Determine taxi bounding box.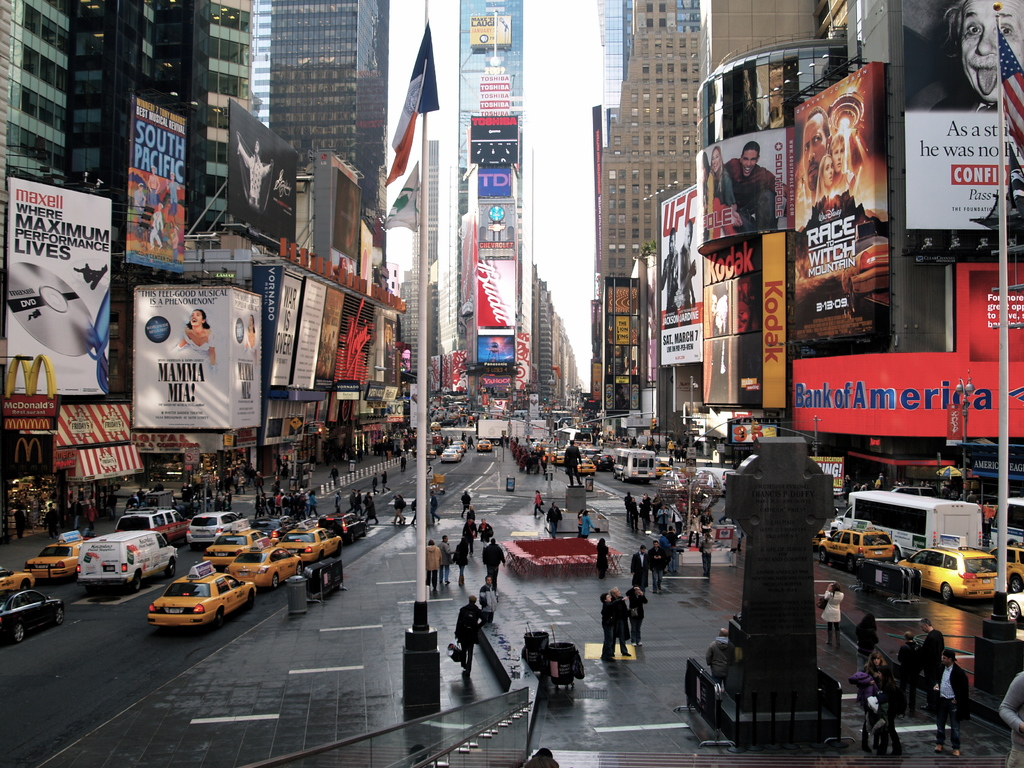
Determined: {"x1": 273, "y1": 518, "x2": 344, "y2": 563}.
